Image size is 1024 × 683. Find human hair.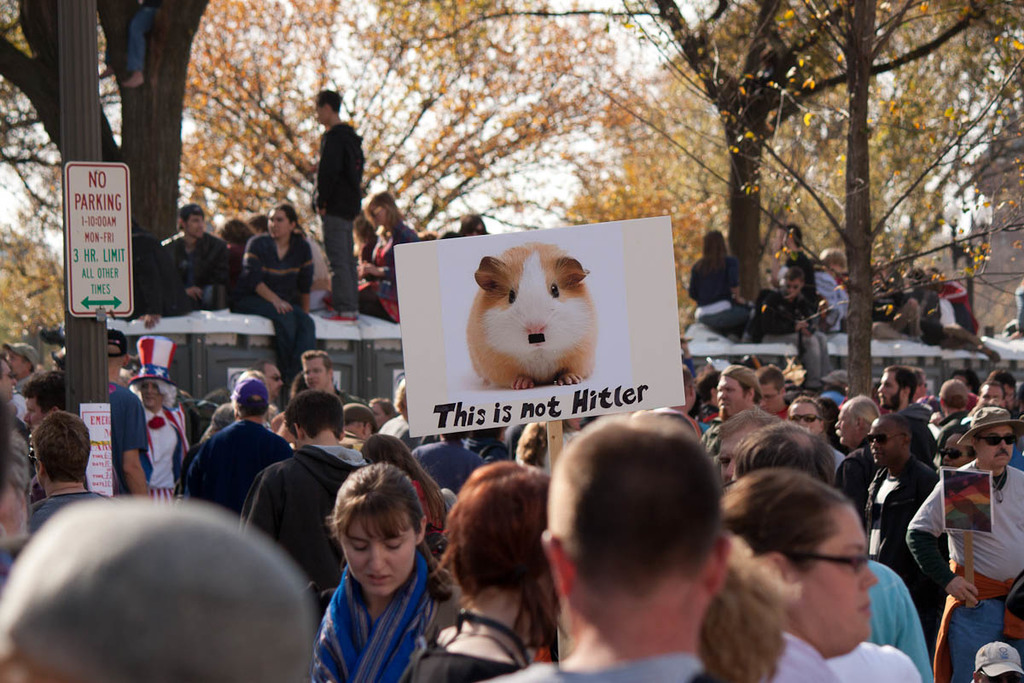
region(969, 447, 978, 462).
